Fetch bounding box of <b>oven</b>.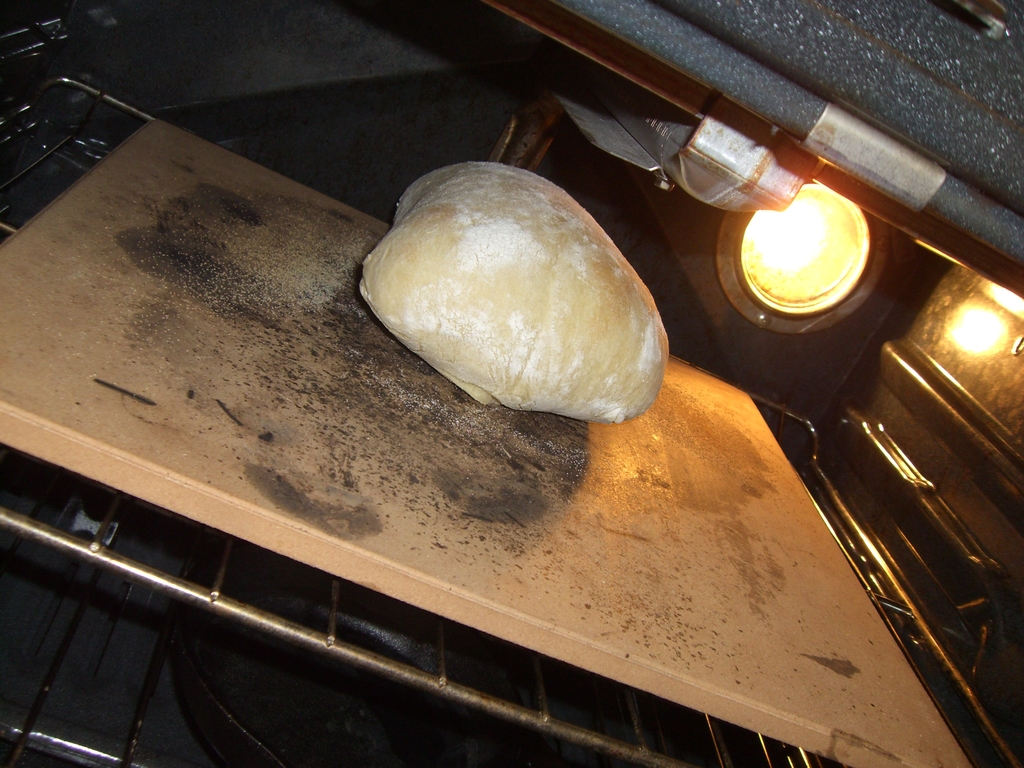
Bbox: left=0, top=0, right=1023, bottom=767.
